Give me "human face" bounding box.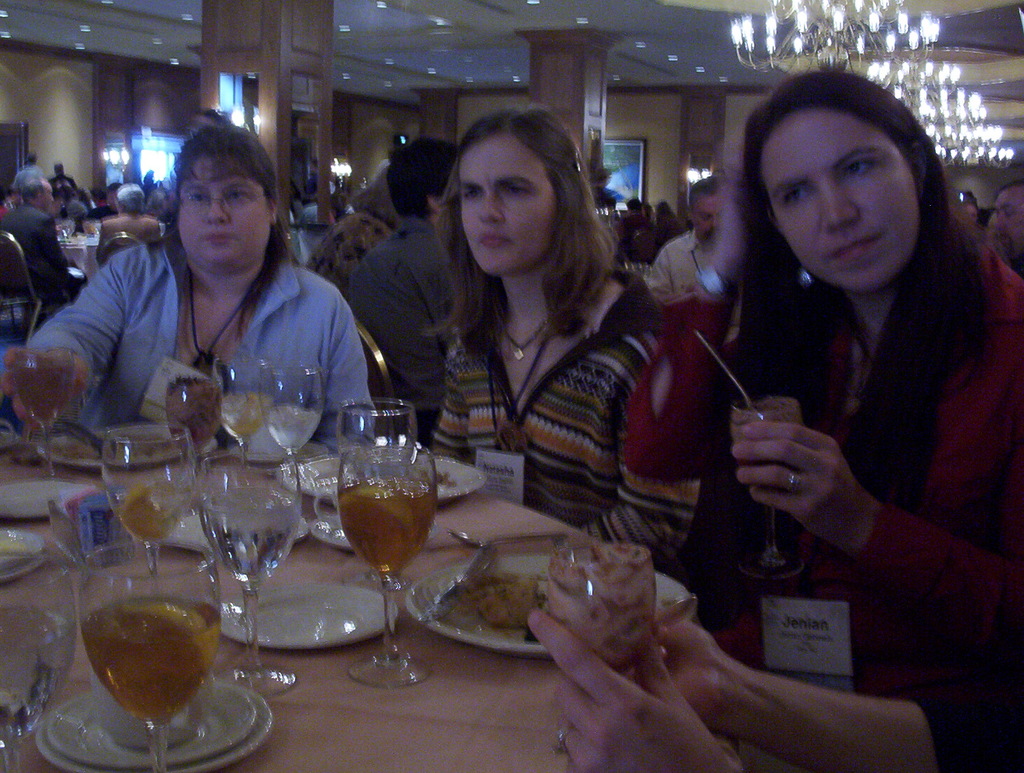
pyautogui.locateOnScreen(178, 159, 275, 275).
